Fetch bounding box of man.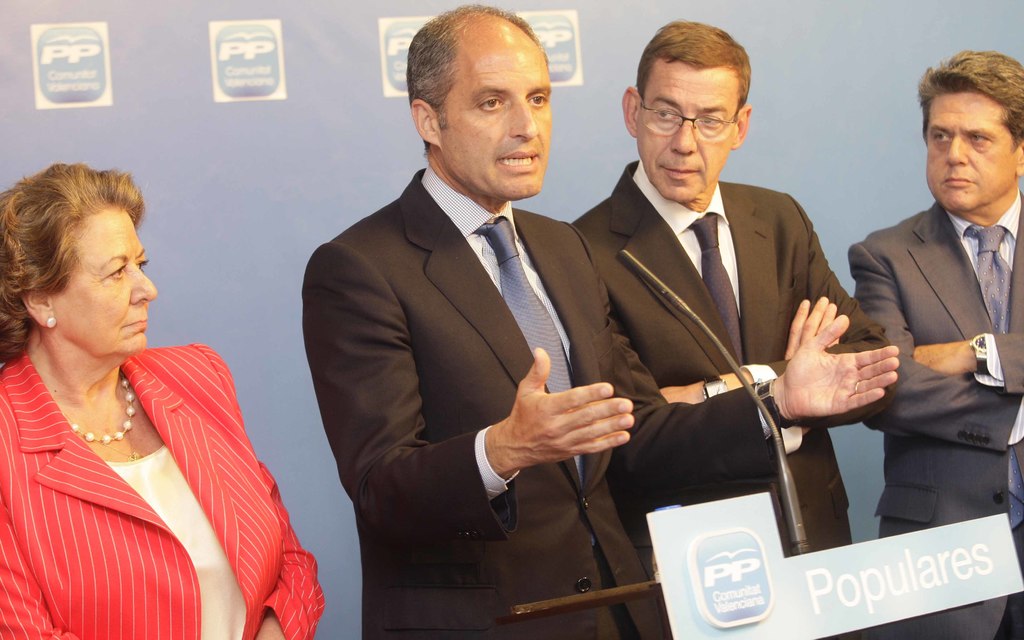
Bbox: (x1=849, y1=52, x2=1023, y2=637).
